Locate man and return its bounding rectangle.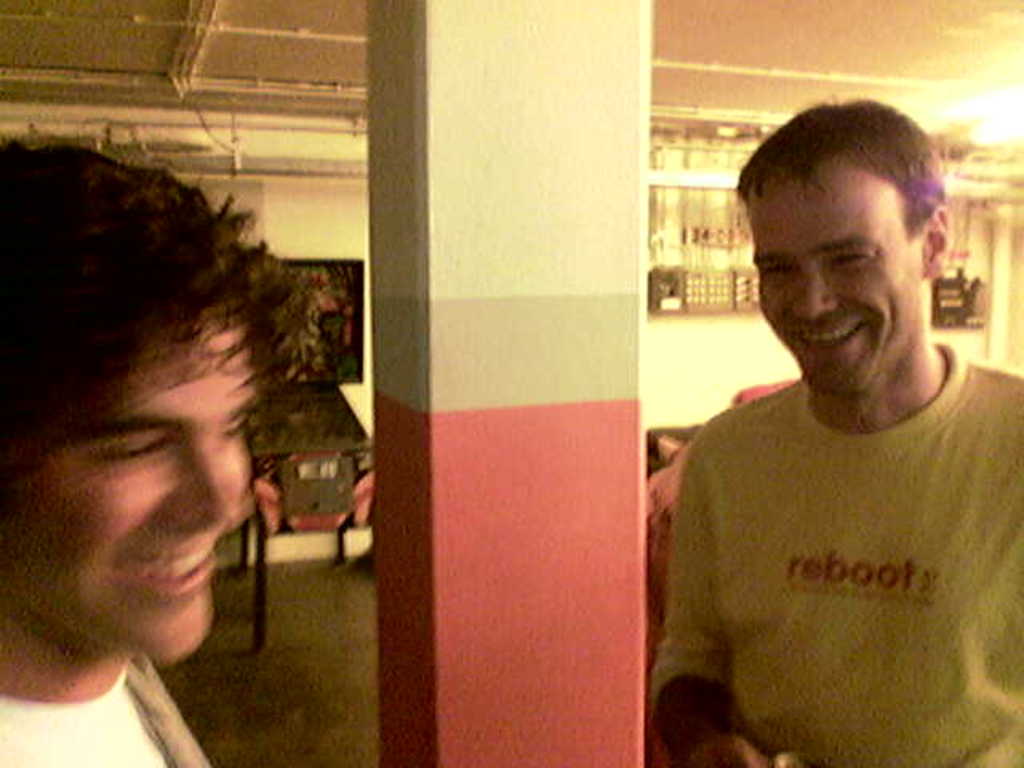
(637, 110, 1023, 752).
